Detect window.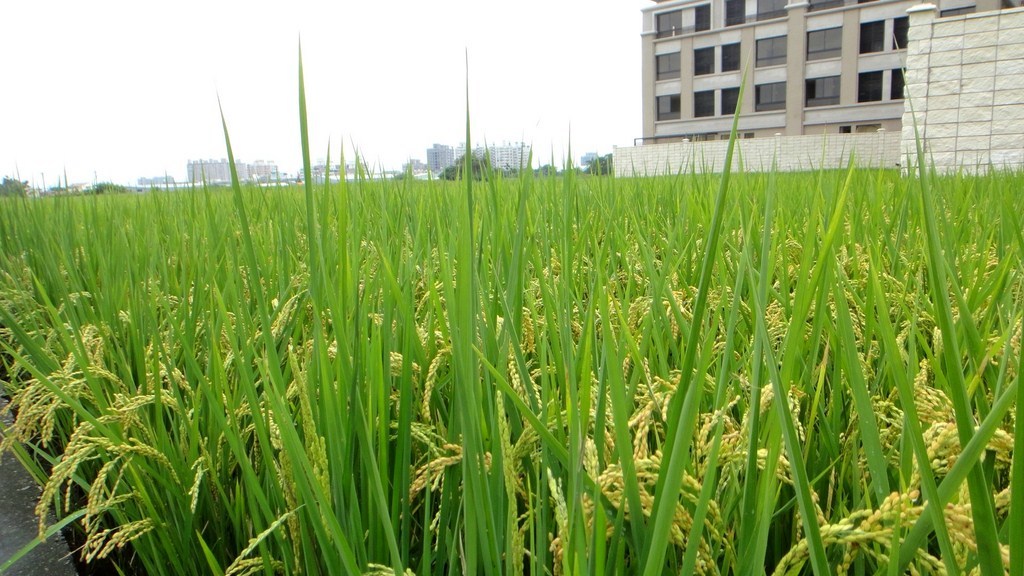
Detected at left=720, top=85, right=738, bottom=119.
